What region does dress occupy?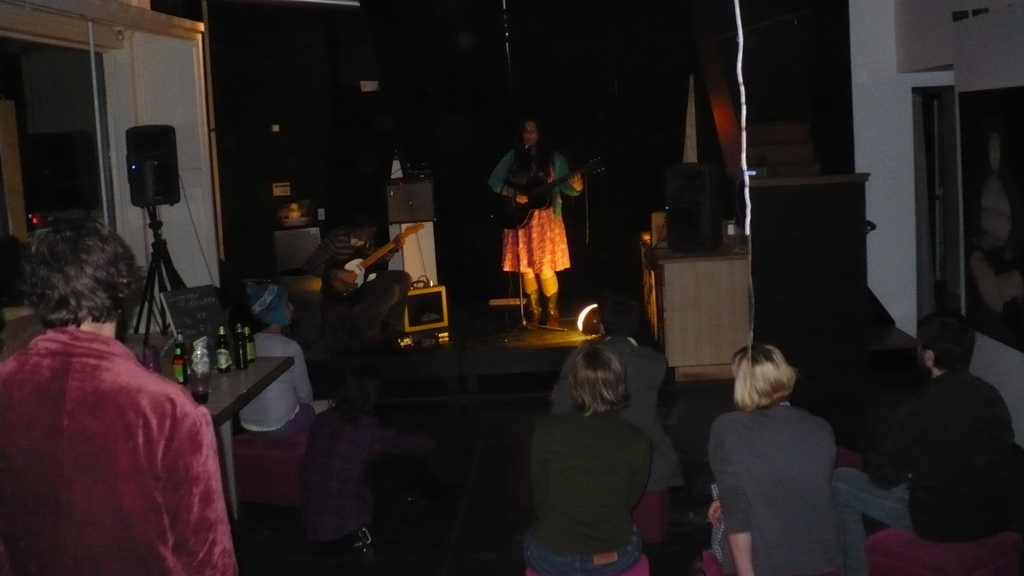
{"x1": 495, "y1": 151, "x2": 574, "y2": 275}.
